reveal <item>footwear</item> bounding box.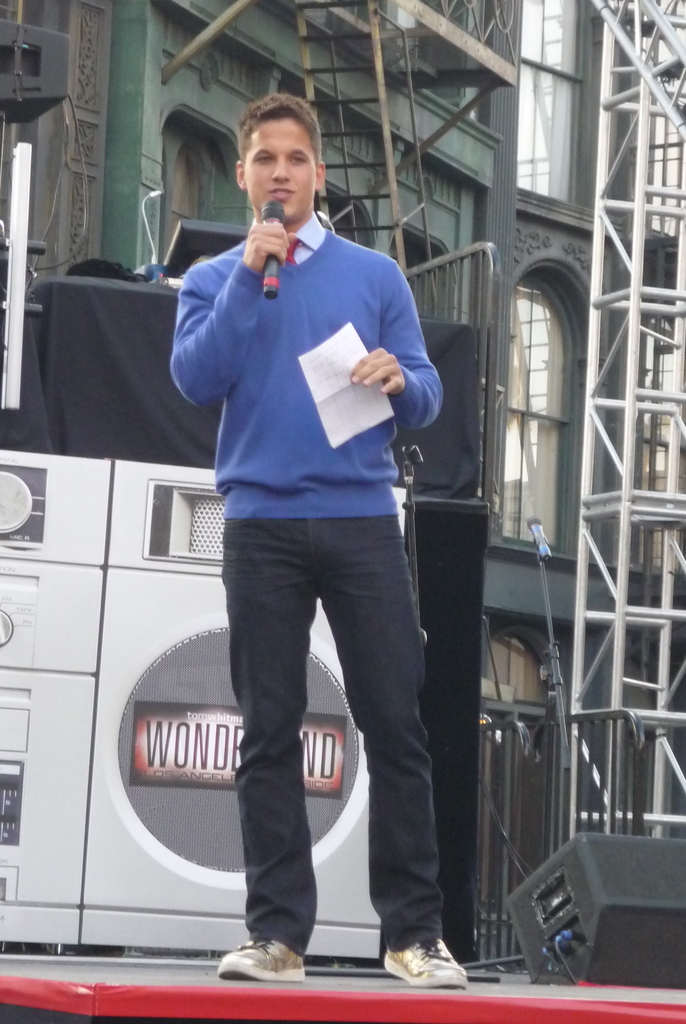
Revealed: (x1=377, y1=932, x2=477, y2=989).
